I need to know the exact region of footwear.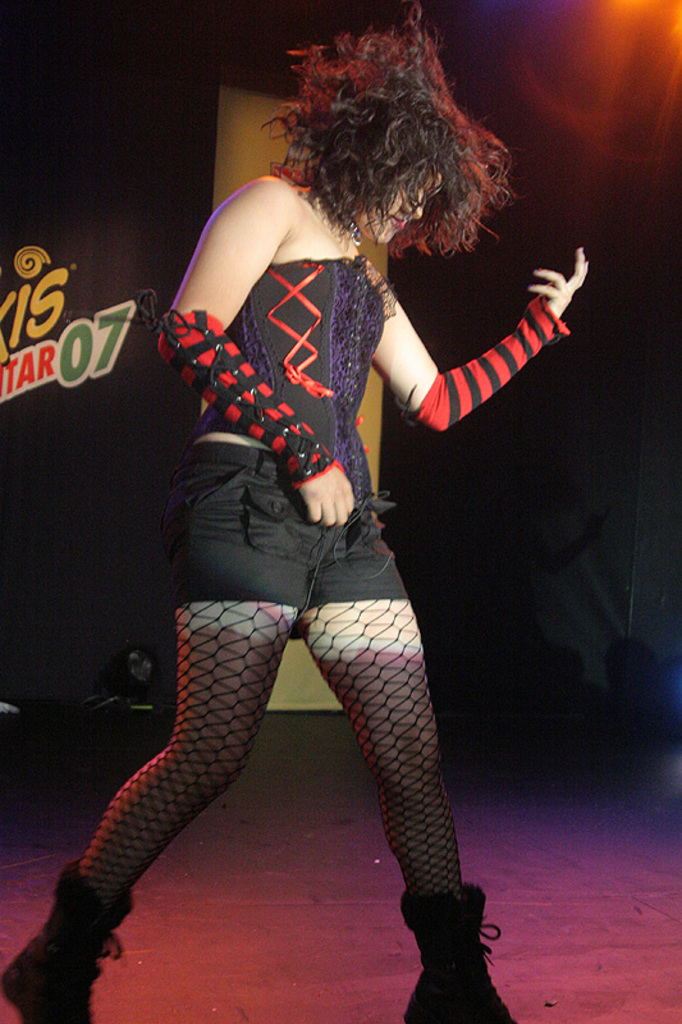
Region: (8,870,138,1023).
